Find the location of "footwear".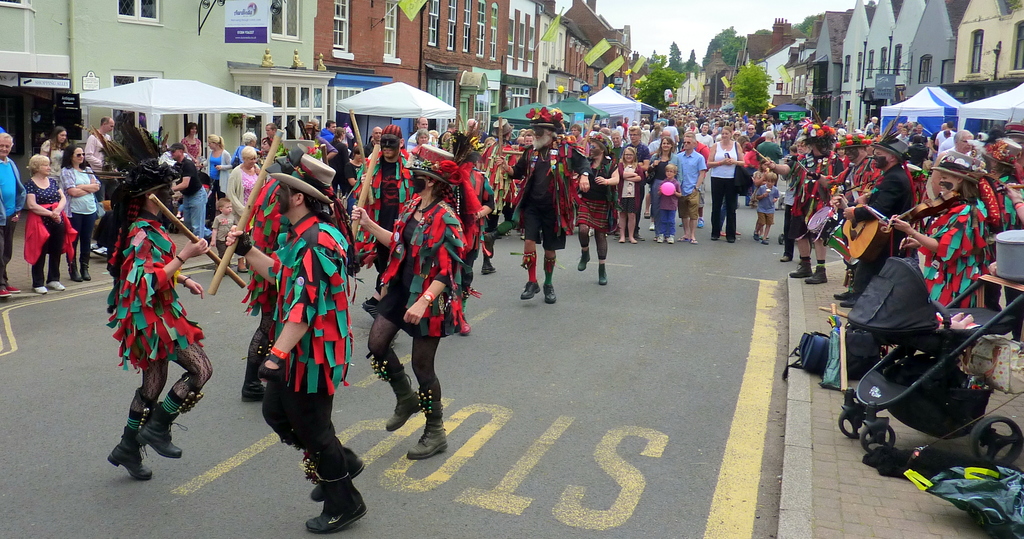
Location: 832:286:853:312.
